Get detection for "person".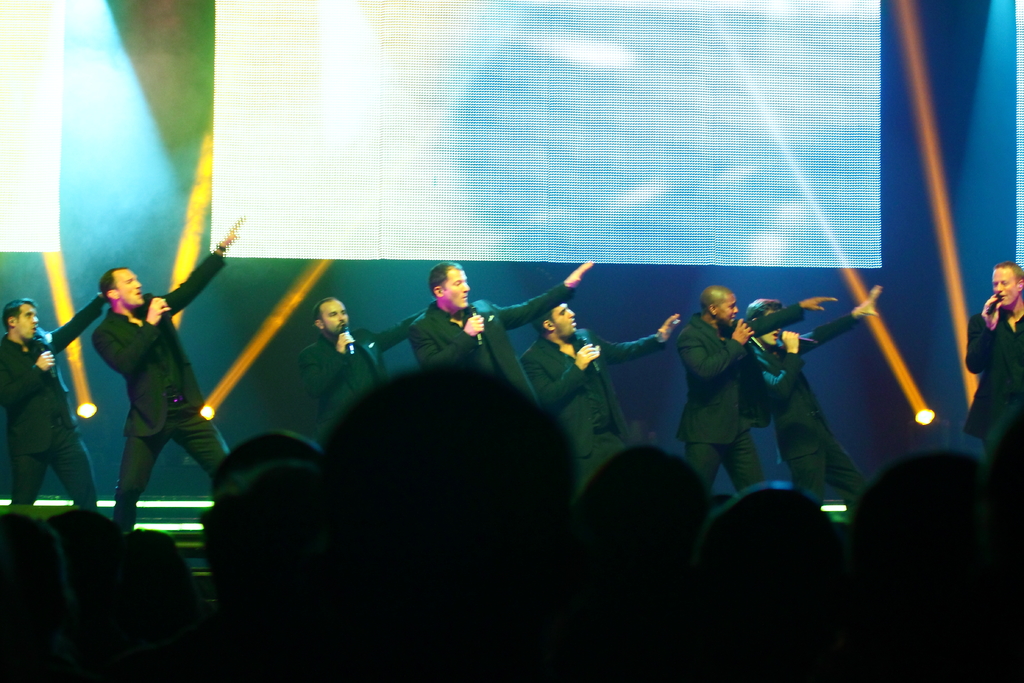
Detection: detection(765, 288, 883, 504).
